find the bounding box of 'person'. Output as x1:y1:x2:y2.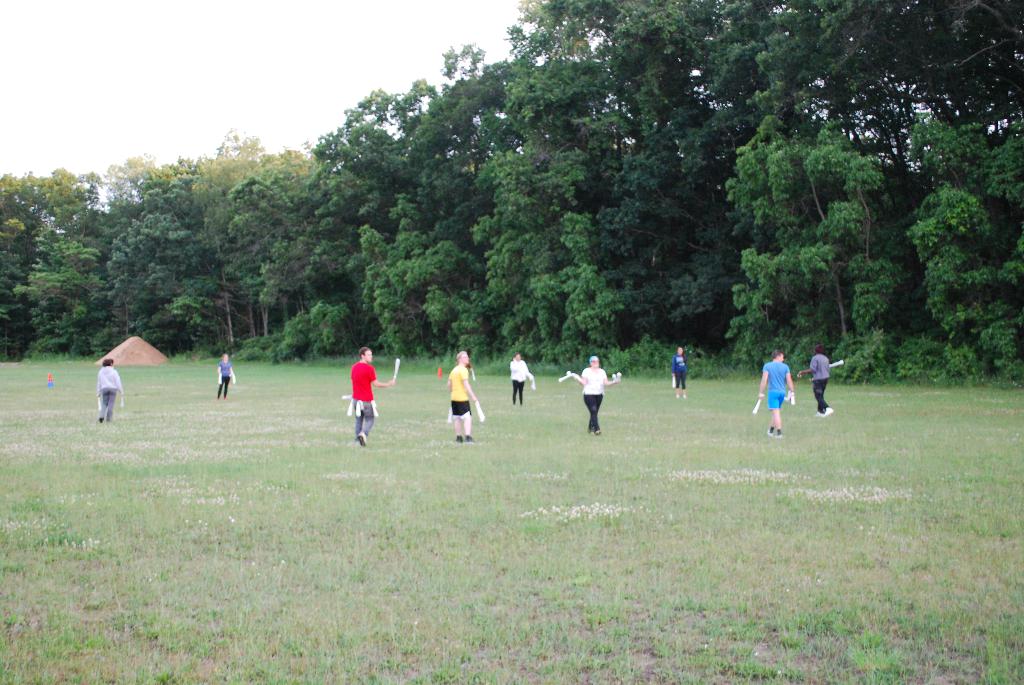
566:357:618:438.
